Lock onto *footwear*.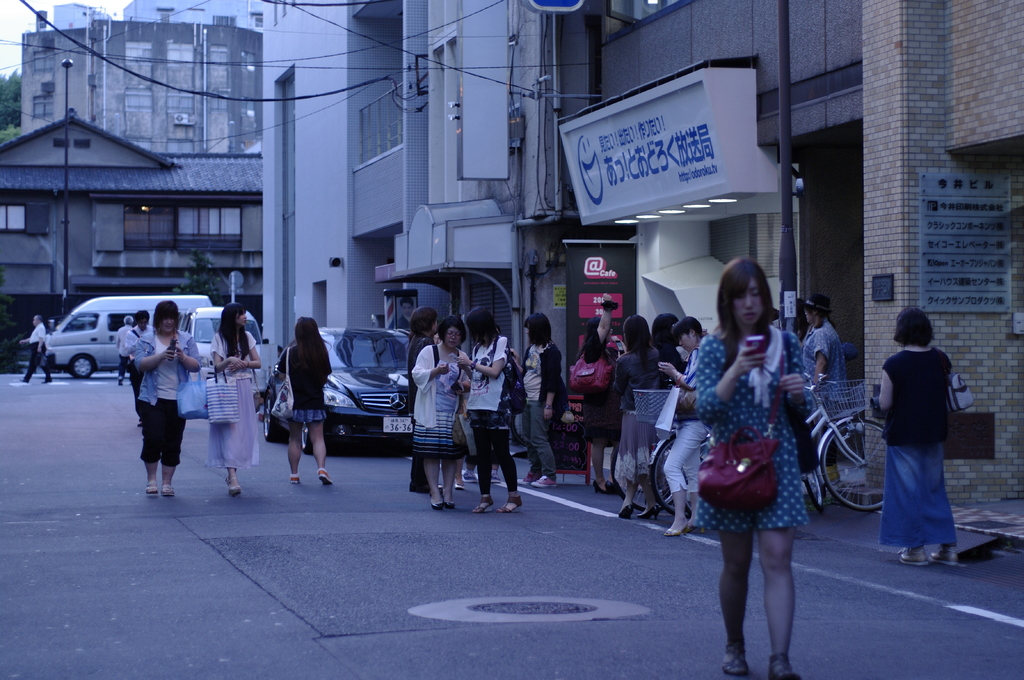
Locked: rect(289, 473, 297, 484).
